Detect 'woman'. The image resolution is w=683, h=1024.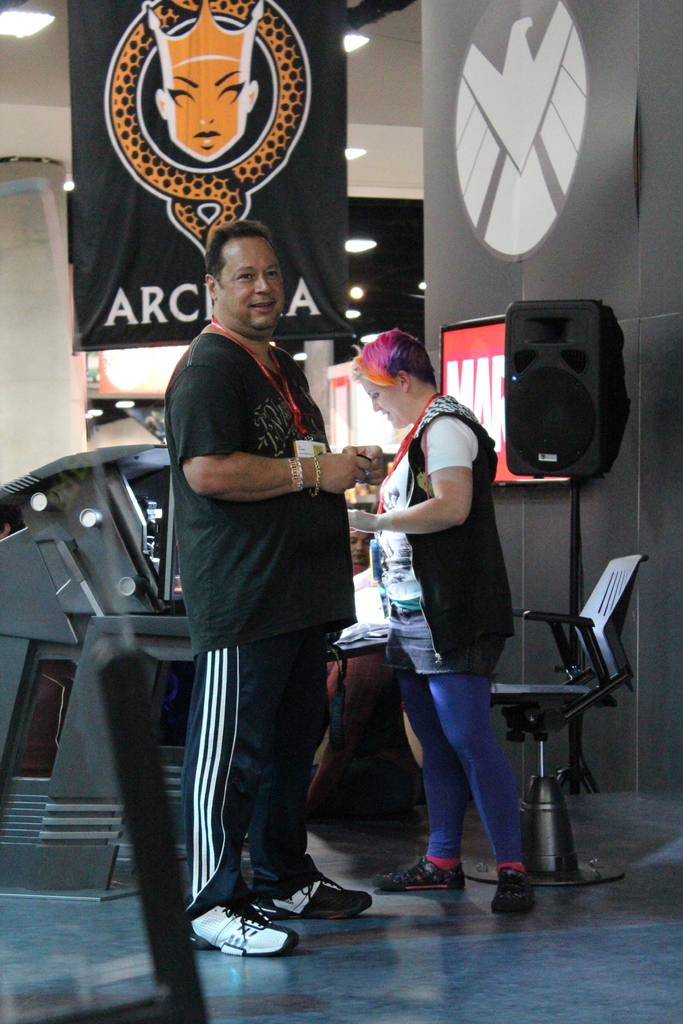
363:305:540:891.
